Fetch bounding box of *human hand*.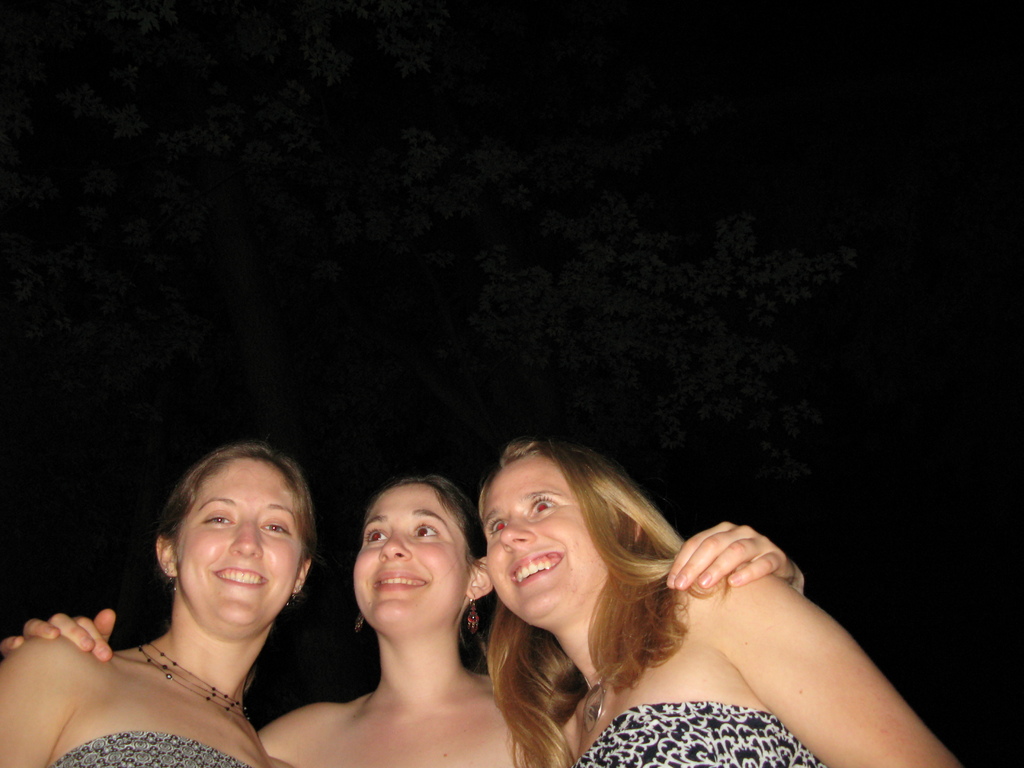
Bbox: <box>1,605,119,659</box>.
